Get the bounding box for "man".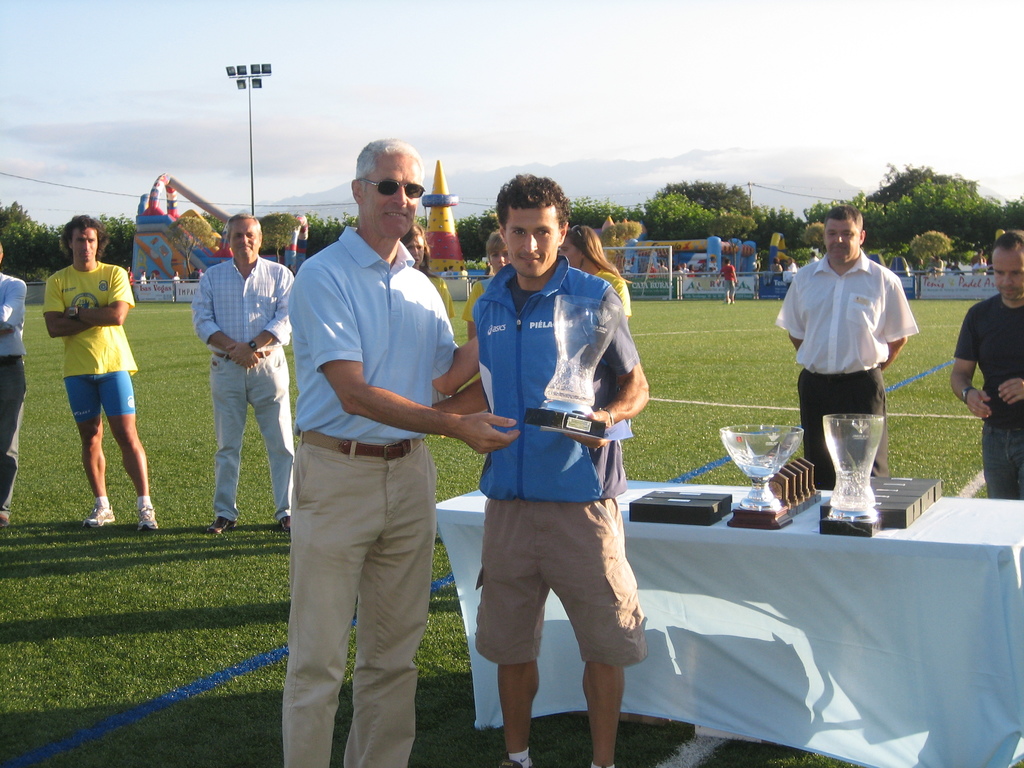
38, 216, 162, 530.
